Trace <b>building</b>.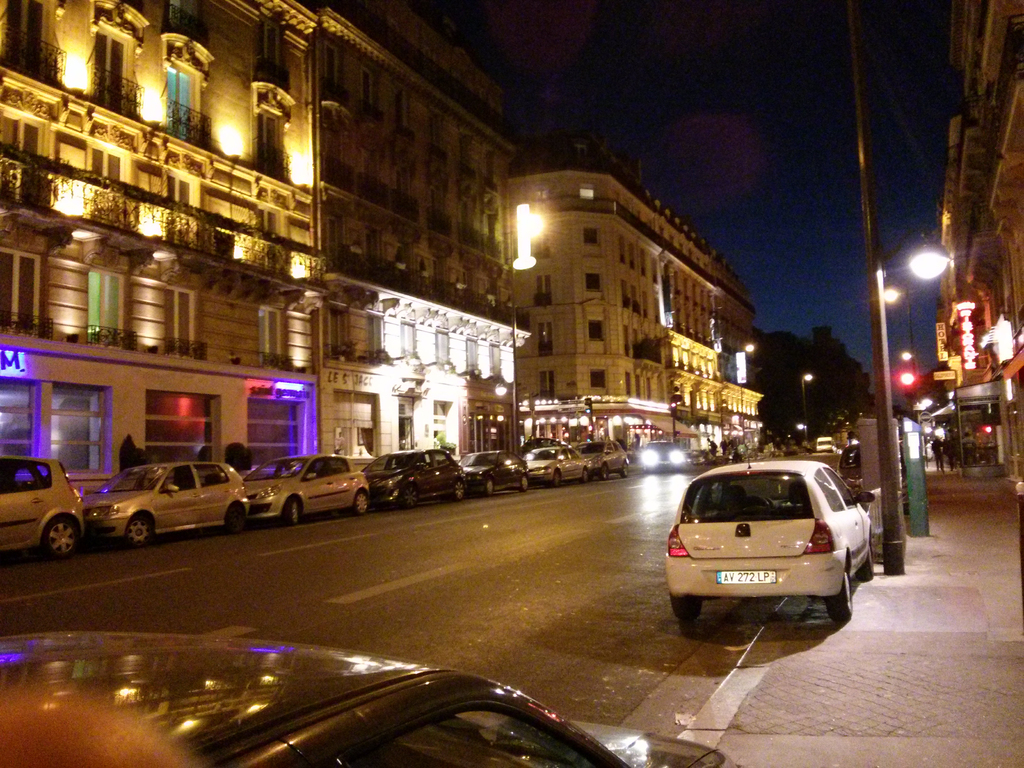
Traced to <box>0,0,524,492</box>.
